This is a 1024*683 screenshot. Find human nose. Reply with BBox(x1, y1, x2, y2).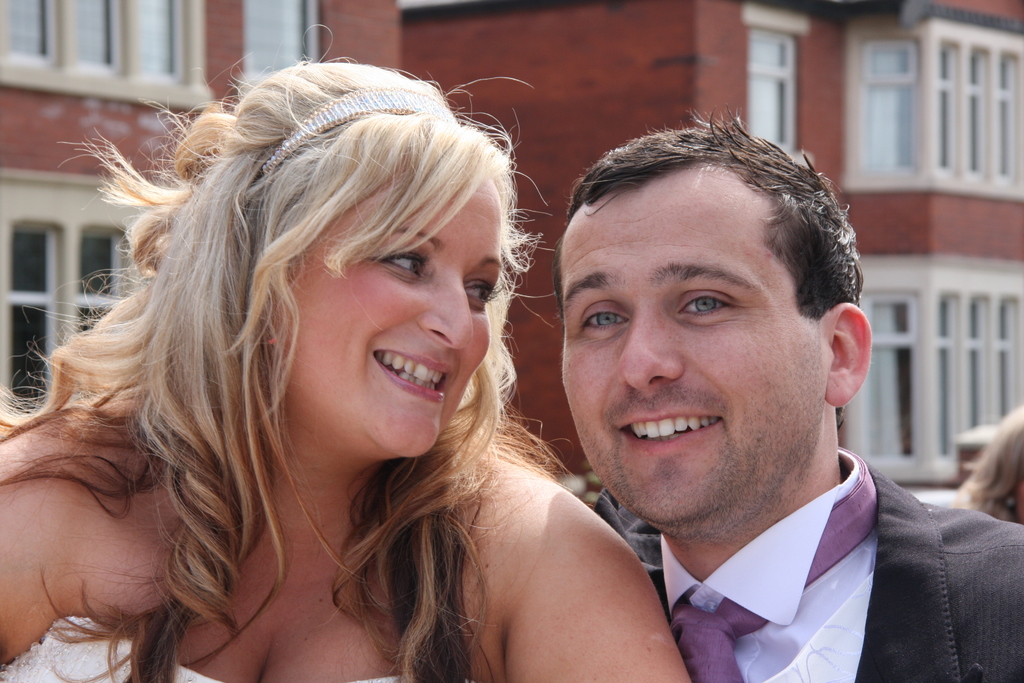
BBox(619, 304, 685, 389).
